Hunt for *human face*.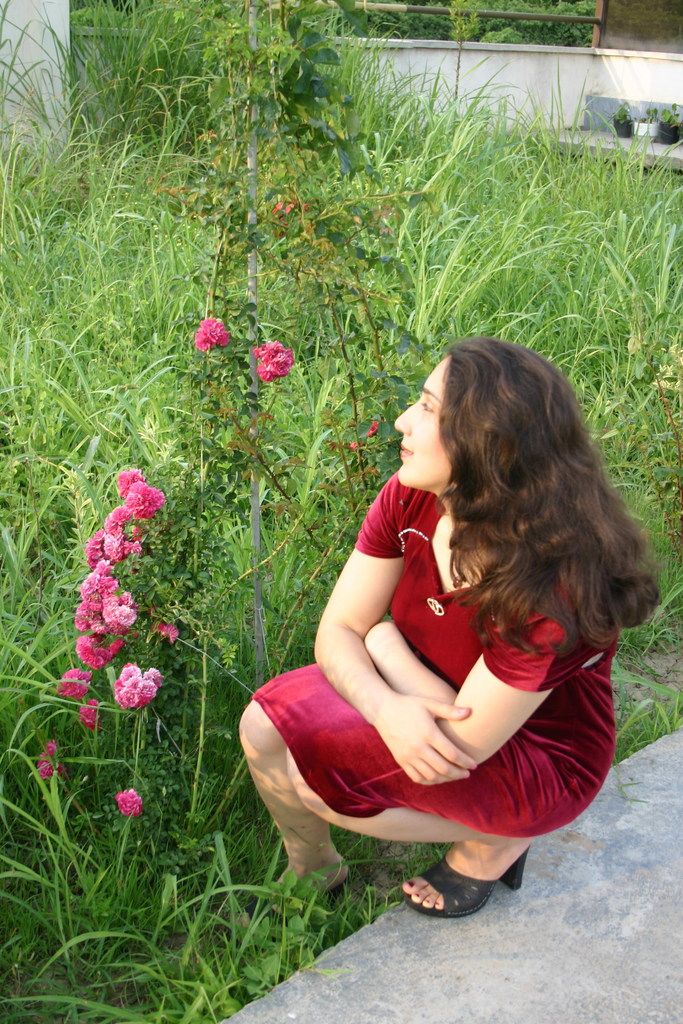
Hunted down at bbox=(393, 355, 449, 486).
